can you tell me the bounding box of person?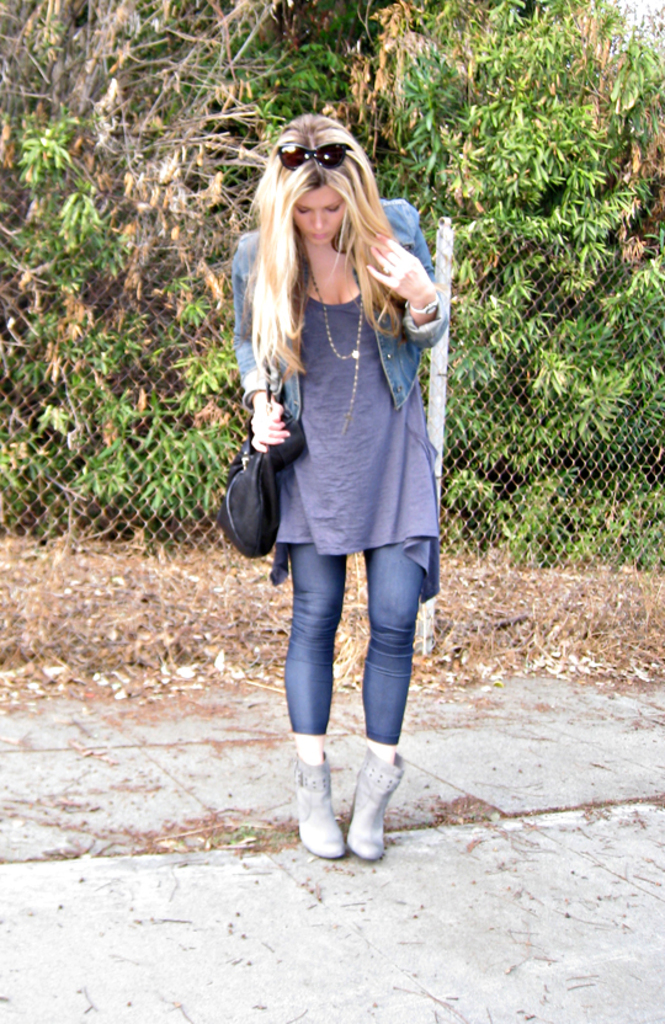
x1=222 y1=111 x2=461 y2=889.
